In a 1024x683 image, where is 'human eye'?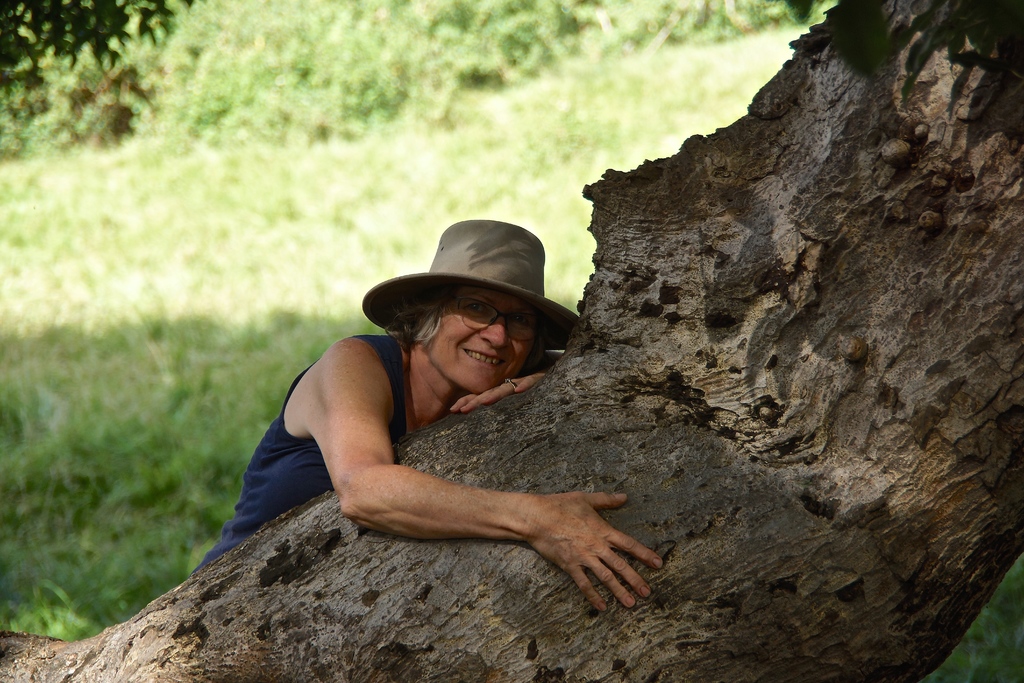
locate(511, 315, 532, 329).
